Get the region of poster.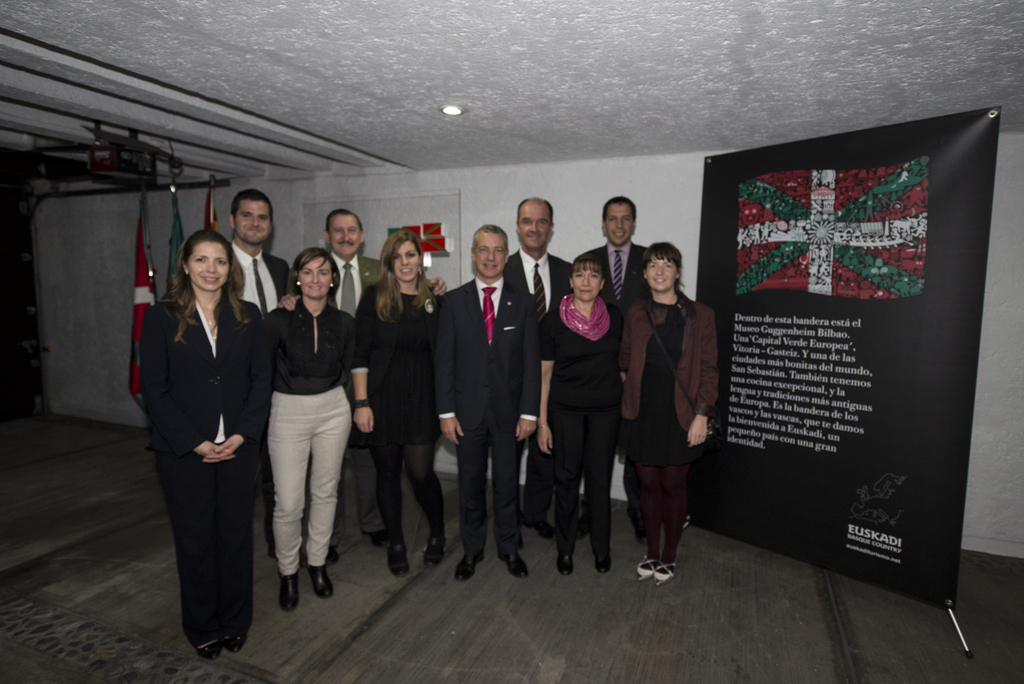
{"left": 690, "top": 108, "right": 998, "bottom": 616}.
